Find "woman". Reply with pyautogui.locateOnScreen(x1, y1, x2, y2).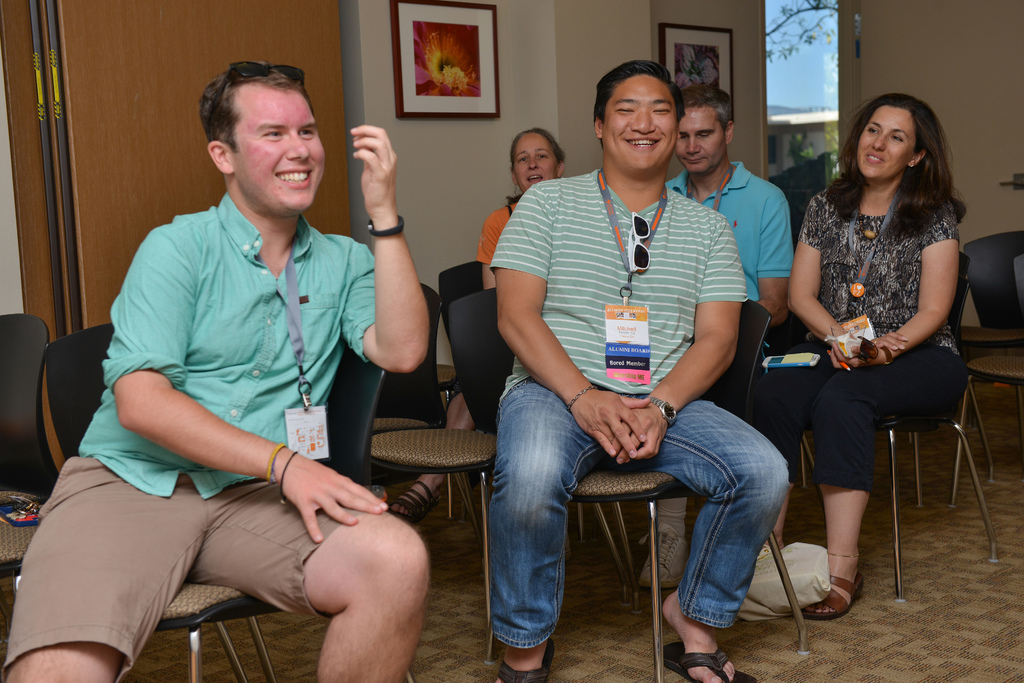
pyautogui.locateOnScreen(778, 77, 976, 630).
